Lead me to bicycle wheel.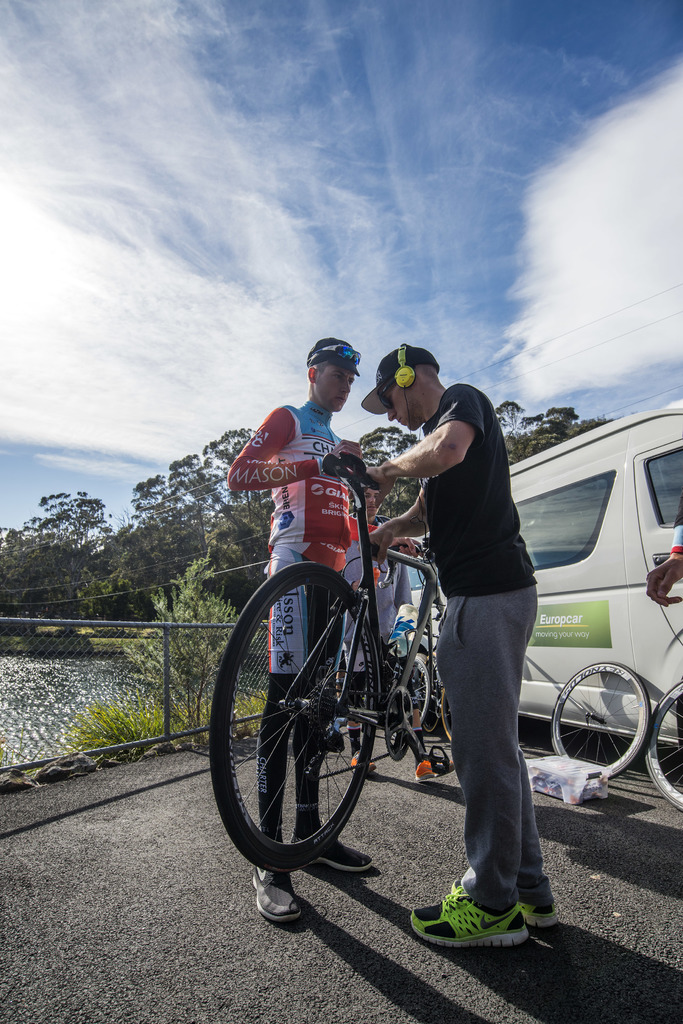
Lead to <region>641, 687, 682, 811</region>.
